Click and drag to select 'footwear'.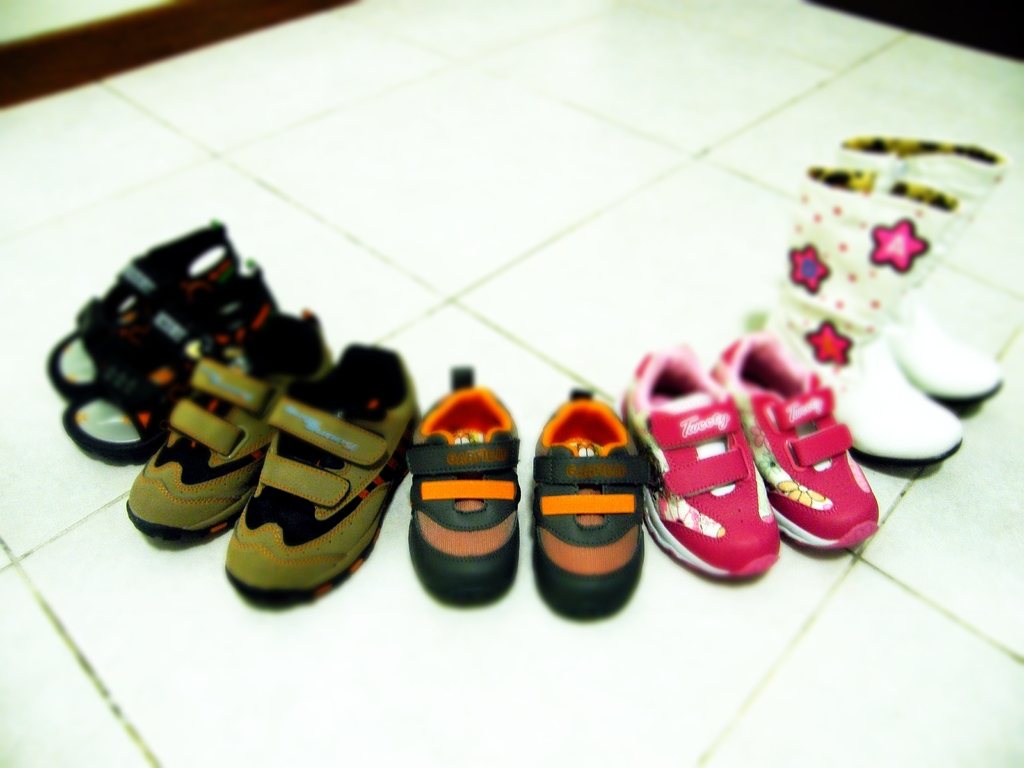
Selection: [x1=689, y1=323, x2=882, y2=553].
